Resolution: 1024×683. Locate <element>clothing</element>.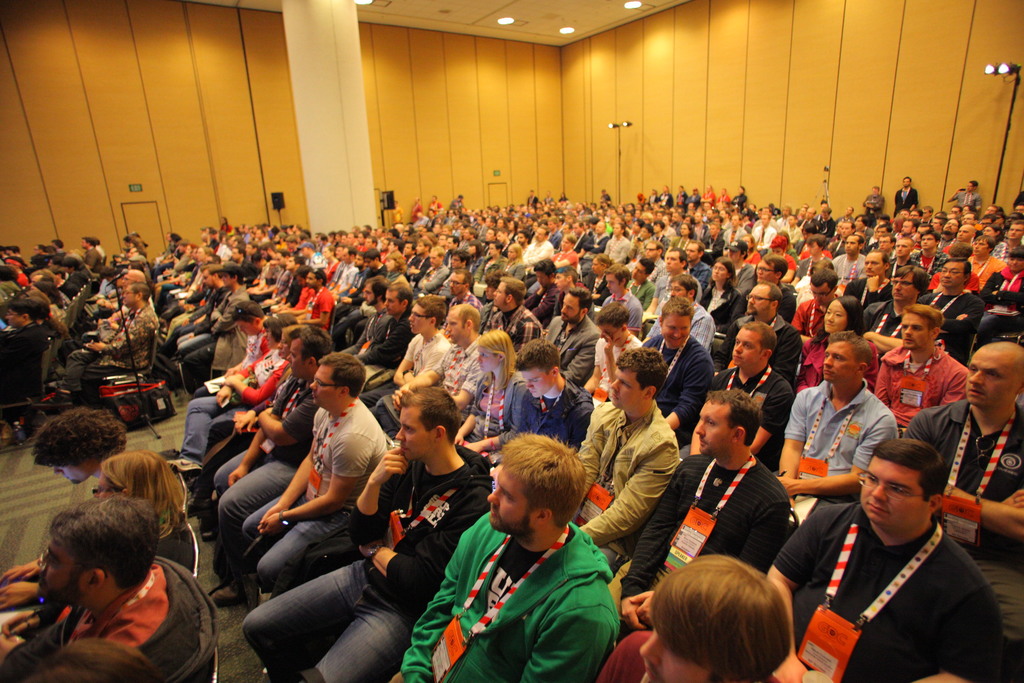
{"x1": 667, "y1": 236, "x2": 694, "y2": 259}.
